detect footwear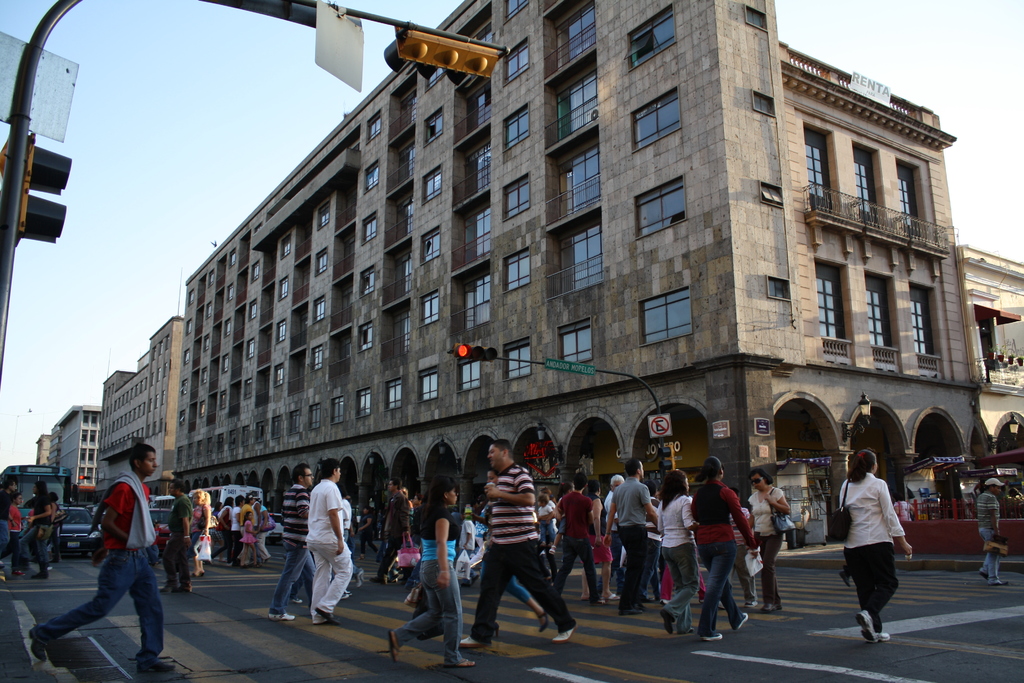
box(539, 609, 550, 635)
